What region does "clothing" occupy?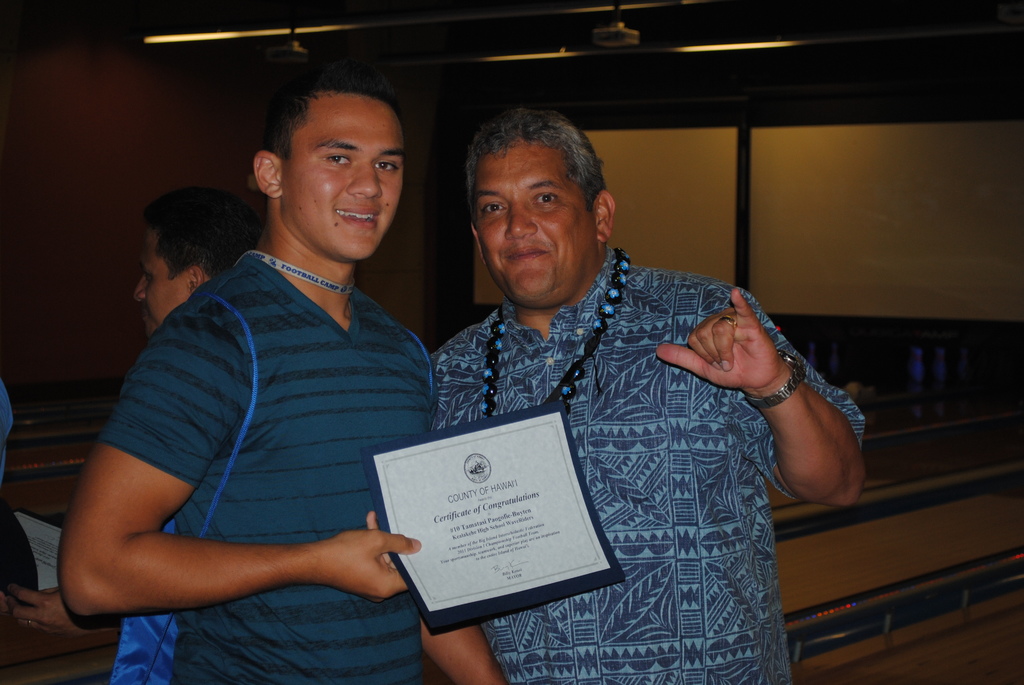
(108, 518, 175, 684).
